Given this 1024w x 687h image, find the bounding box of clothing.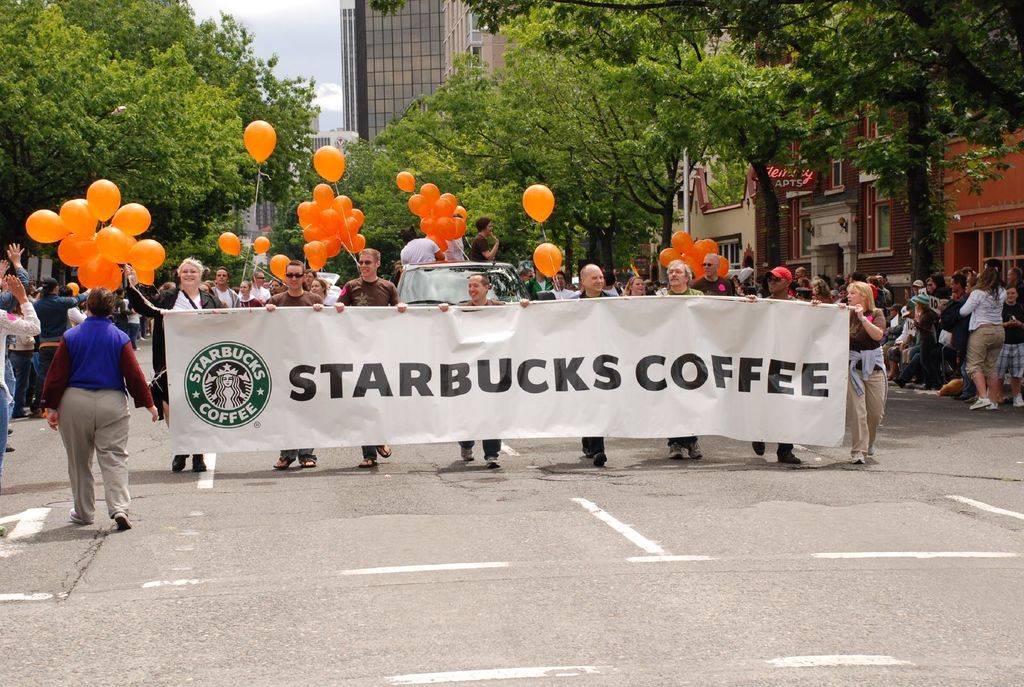
detection(569, 288, 620, 454).
